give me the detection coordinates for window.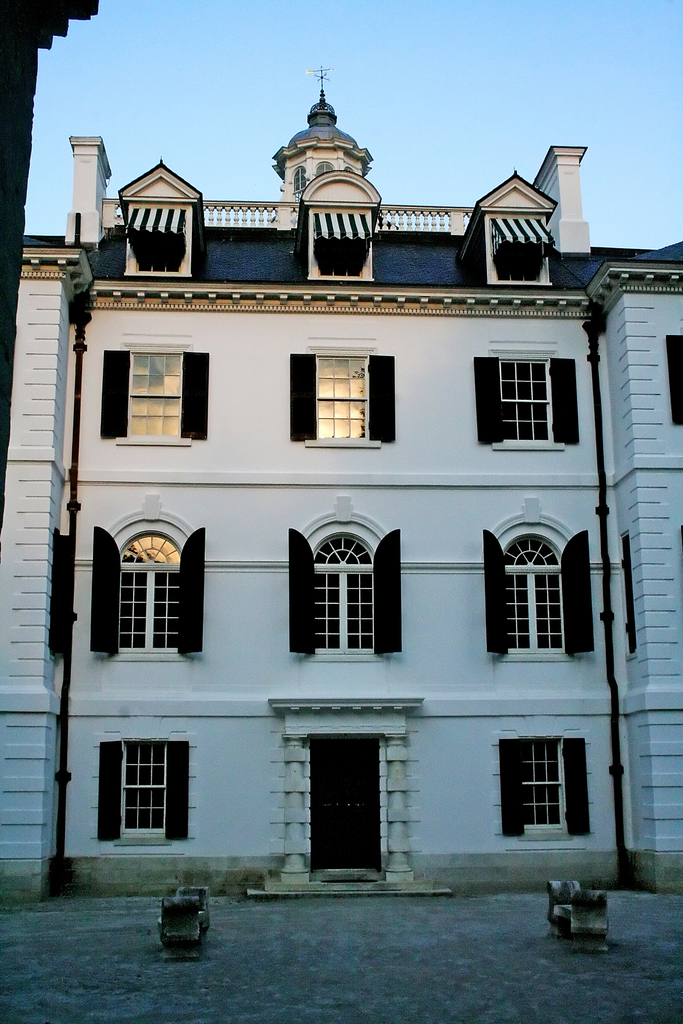
491/355/559/445.
